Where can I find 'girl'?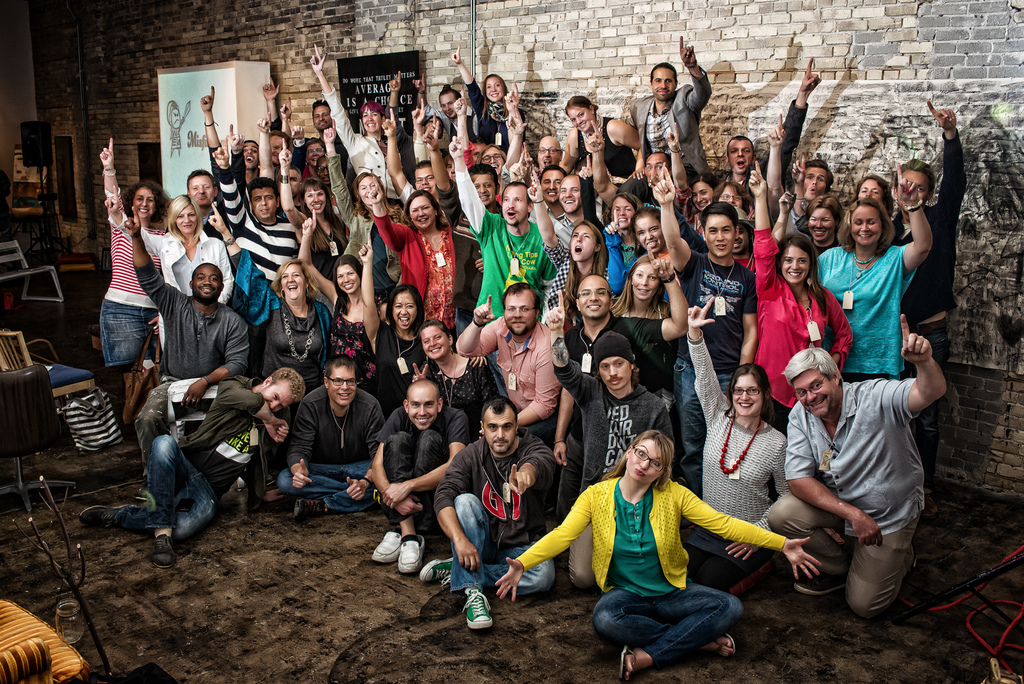
You can find it at [668, 299, 842, 592].
